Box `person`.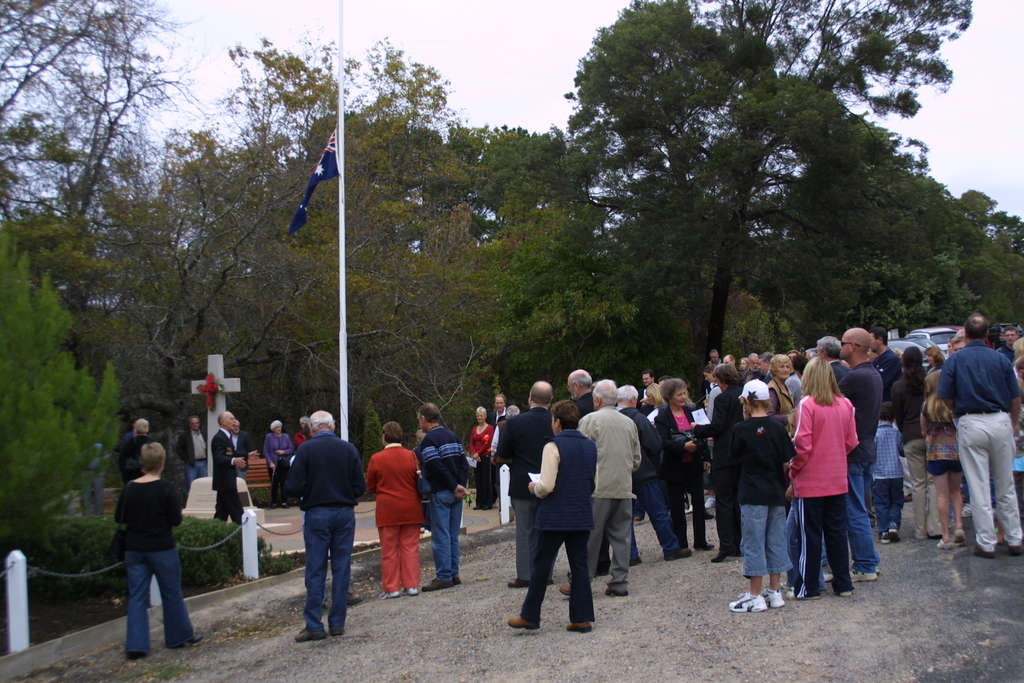
BBox(106, 415, 192, 663).
